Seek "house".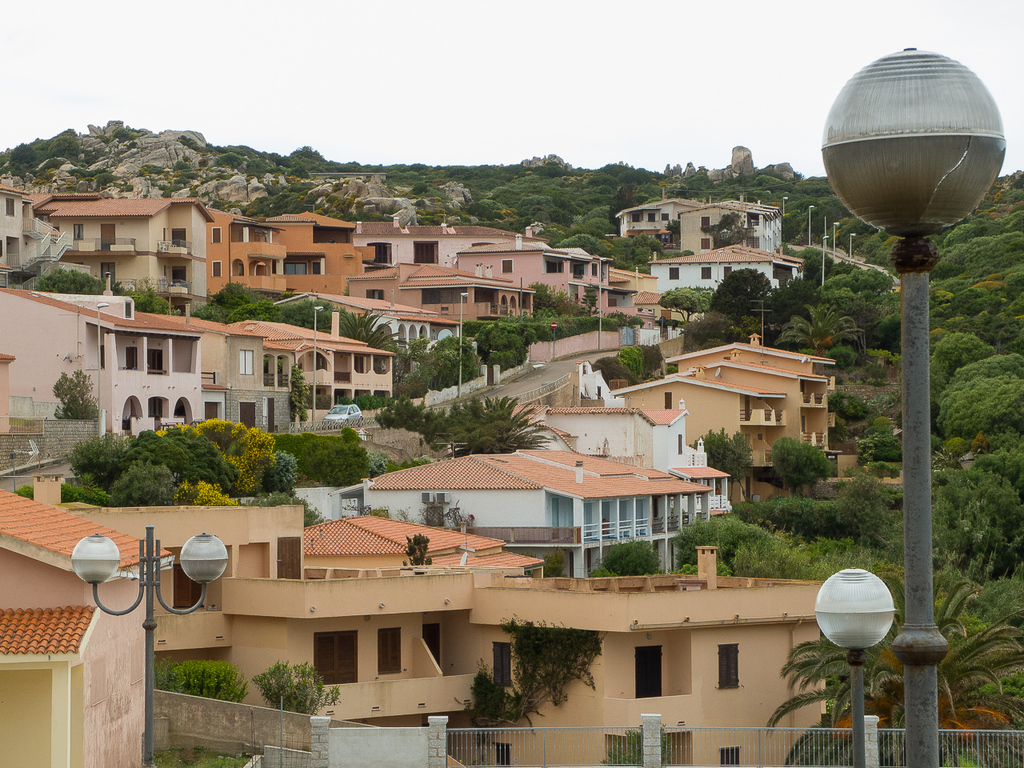
(209,206,295,288).
